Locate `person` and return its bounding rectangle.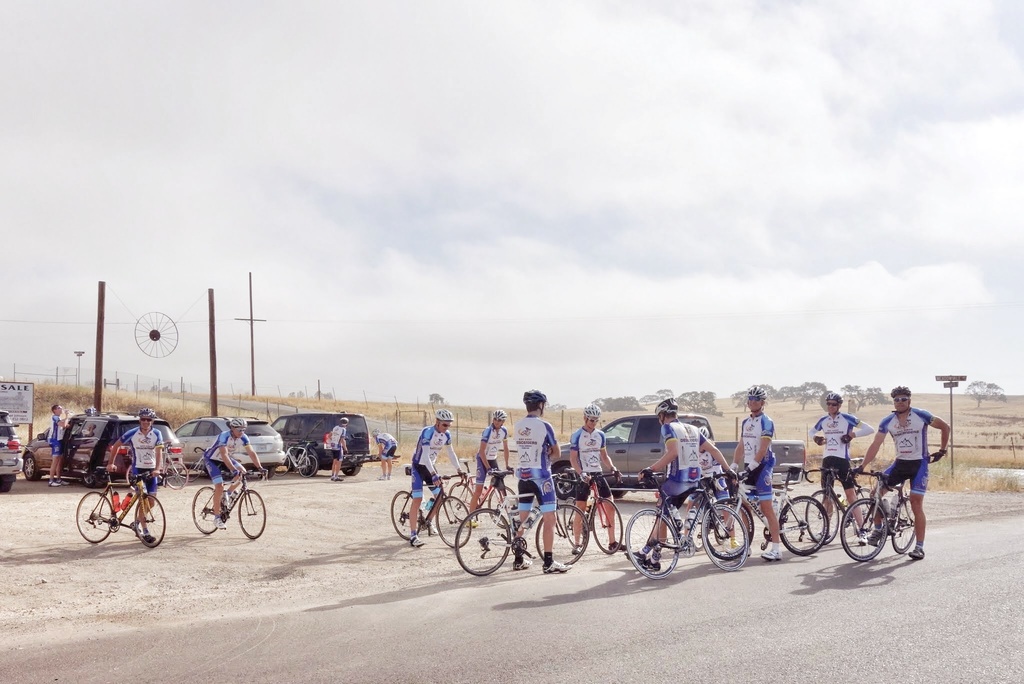
bbox(42, 400, 75, 485).
